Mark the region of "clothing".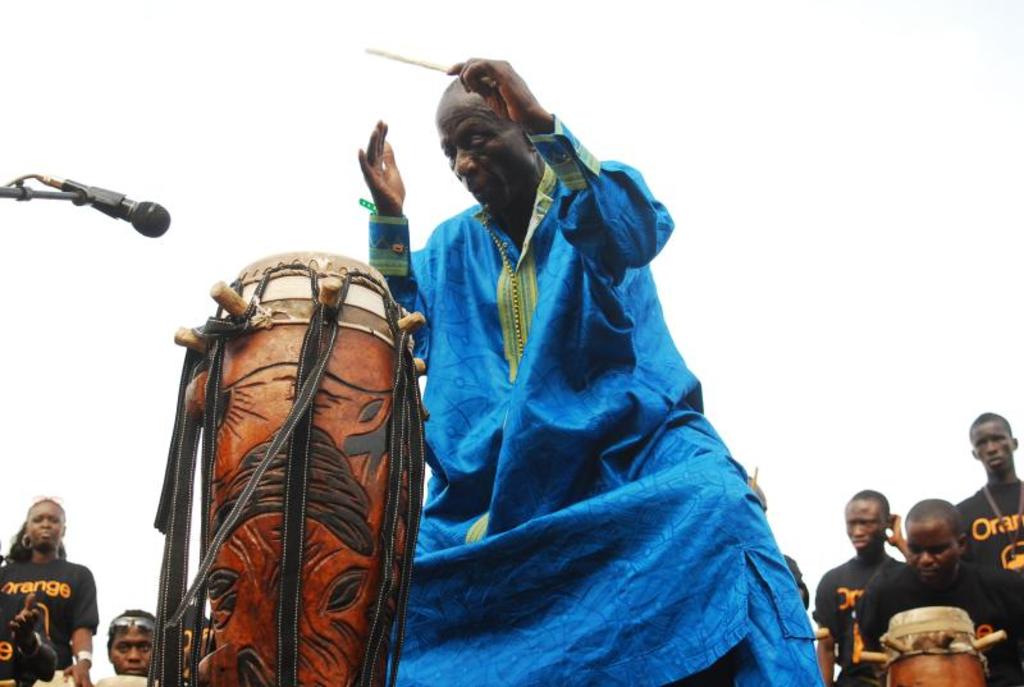
Region: 342, 109, 829, 686.
